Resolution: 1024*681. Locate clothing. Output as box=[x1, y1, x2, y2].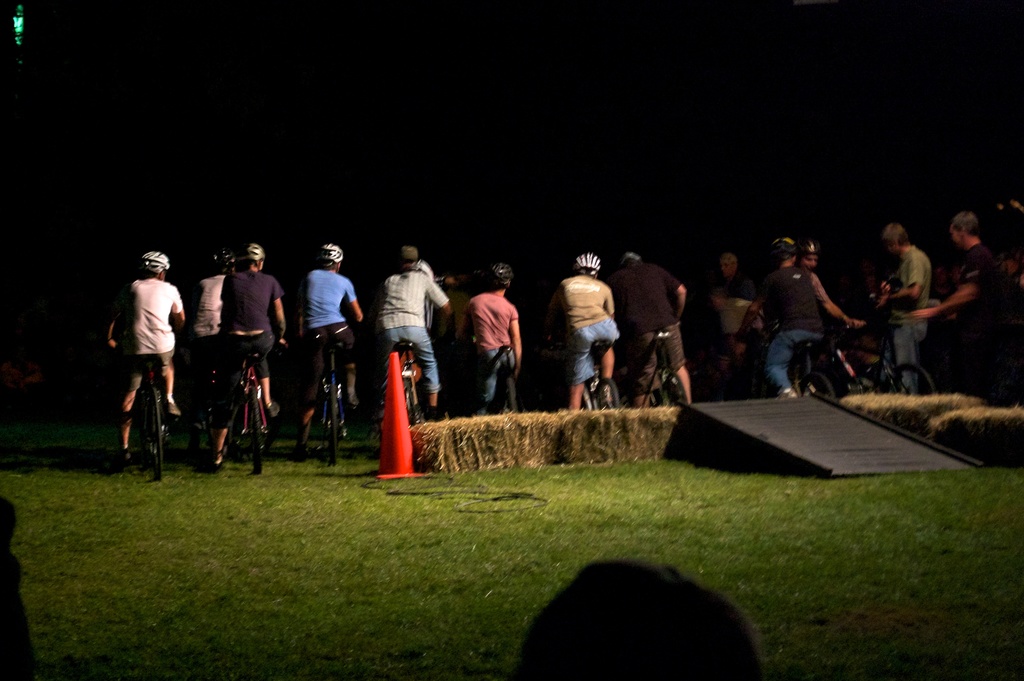
box=[464, 293, 522, 410].
